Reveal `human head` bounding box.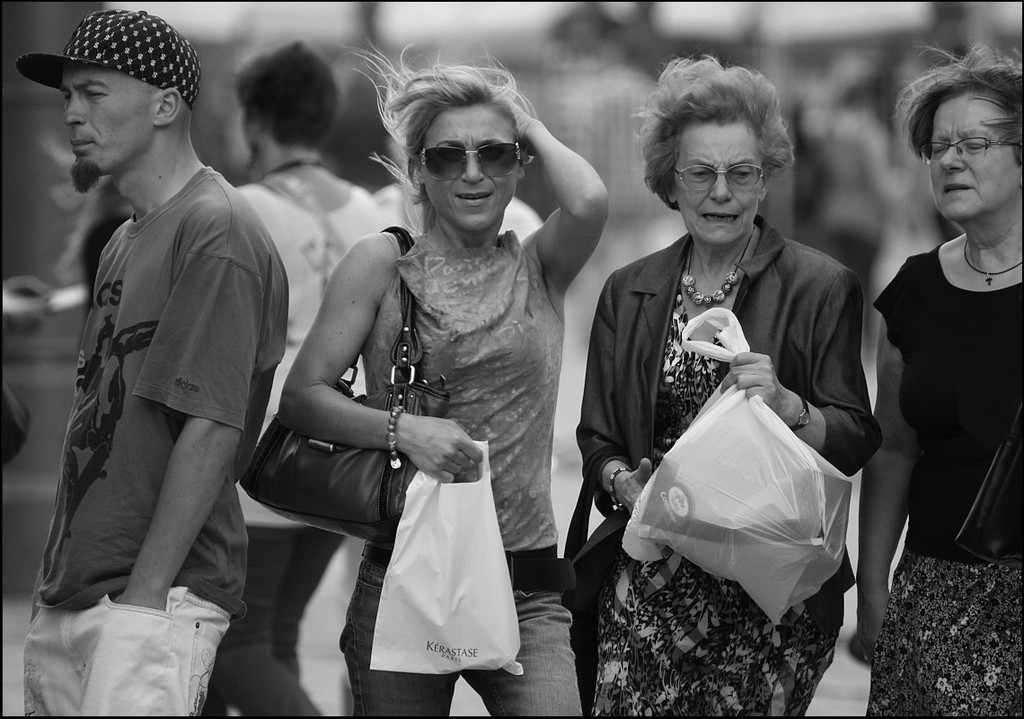
Revealed: select_region(15, 0, 206, 195).
